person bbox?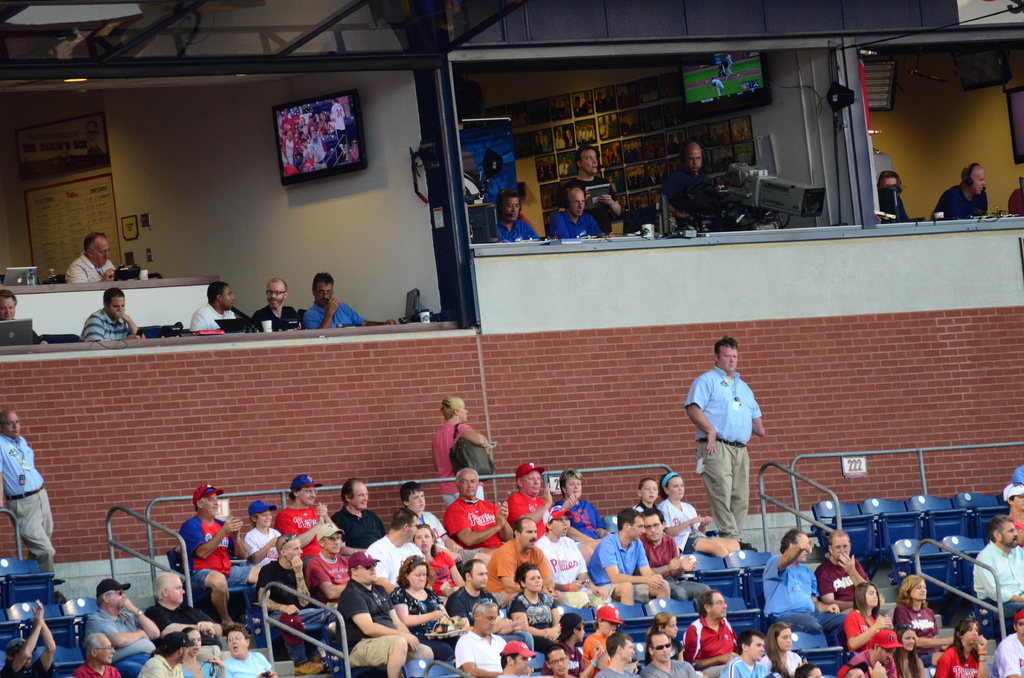
870, 168, 913, 231
